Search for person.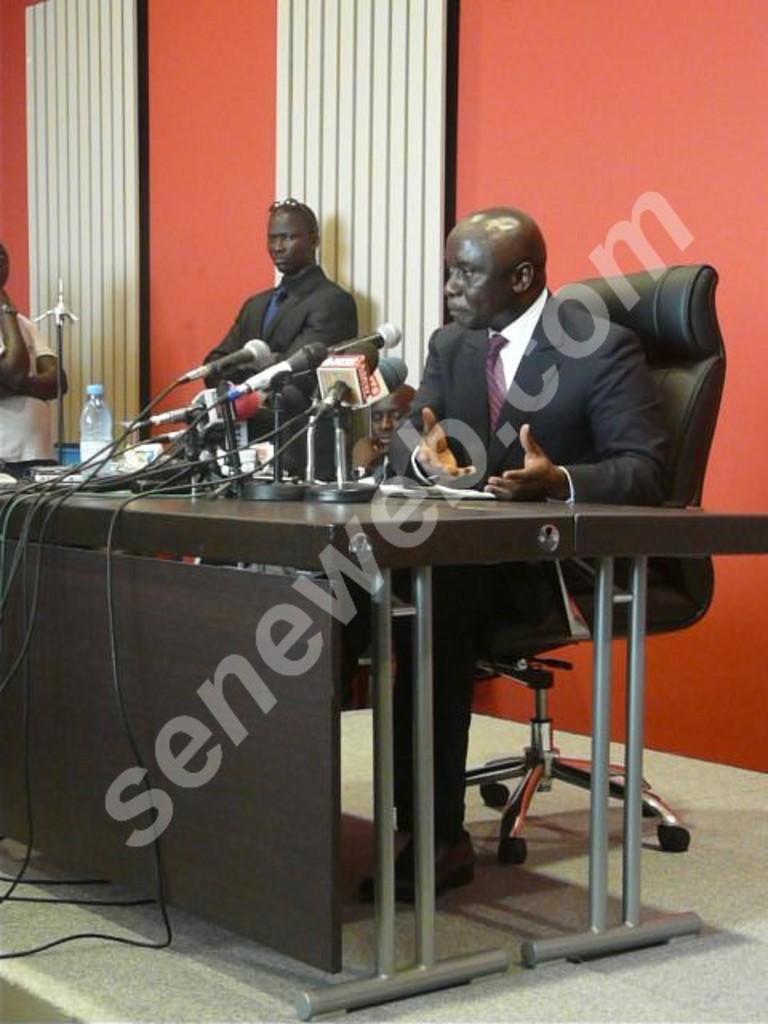
Found at Rect(363, 205, 672, 915).
